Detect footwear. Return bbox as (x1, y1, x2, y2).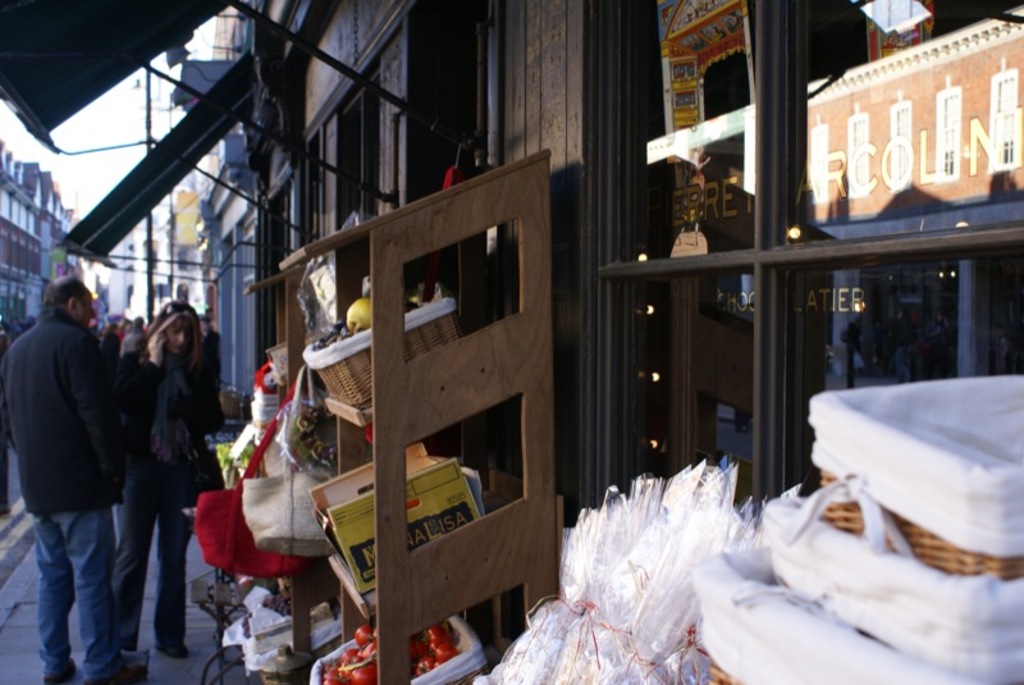
(157, 636, 188, 657).
